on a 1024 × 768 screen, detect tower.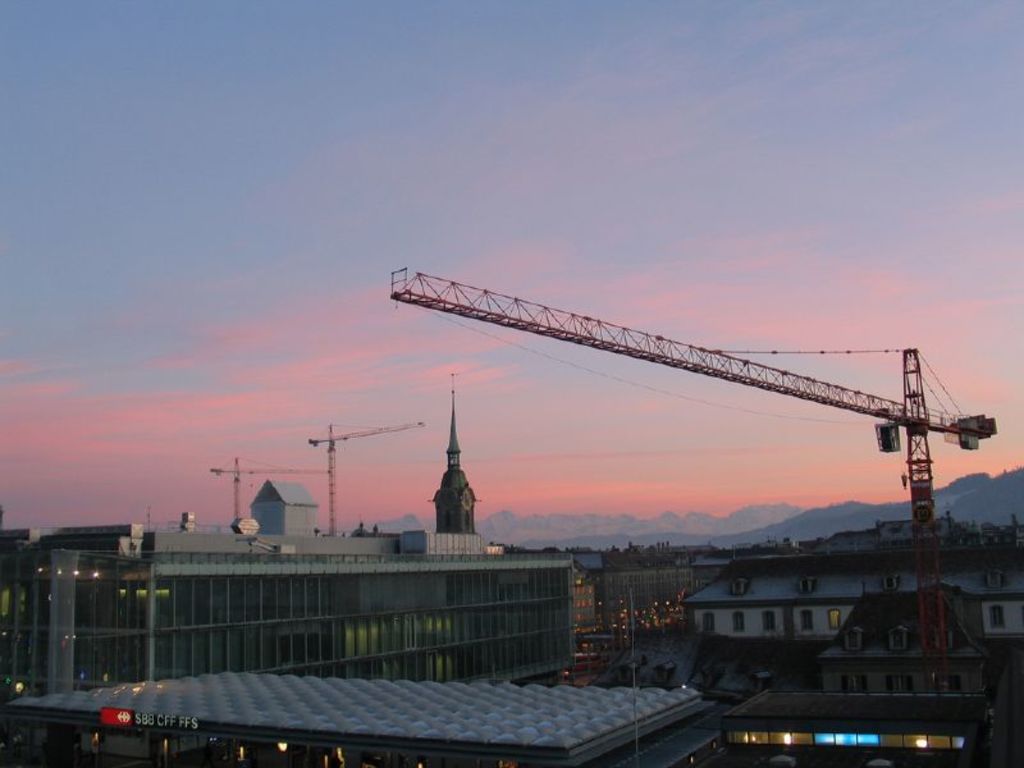
209, 449, 321, 535.
